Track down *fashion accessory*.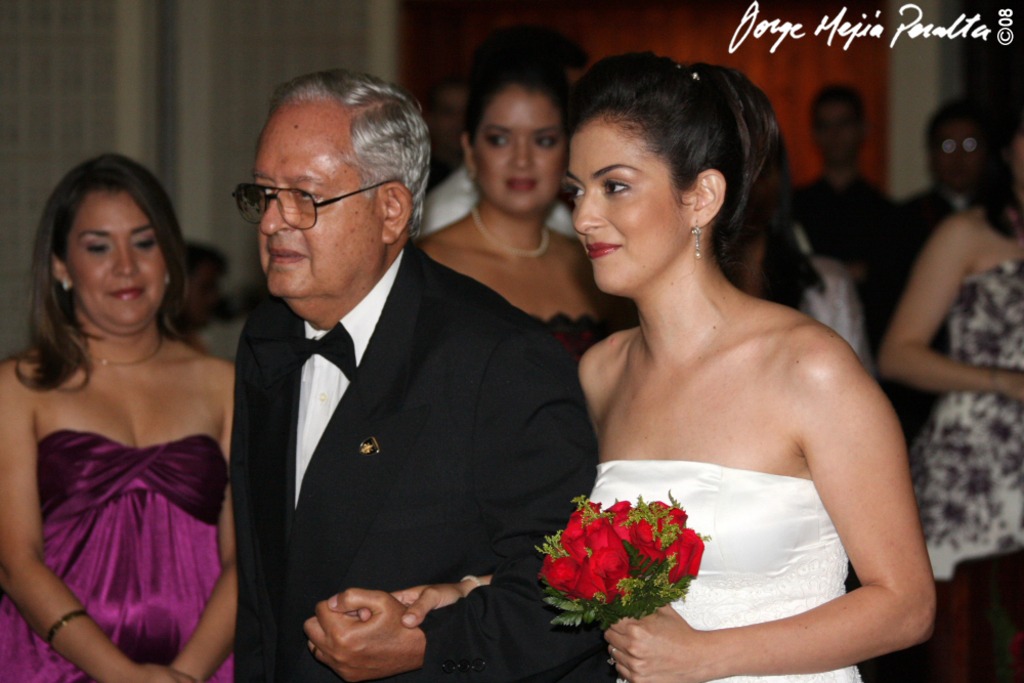
Tracked to crop(60, 275, 71, 293).
